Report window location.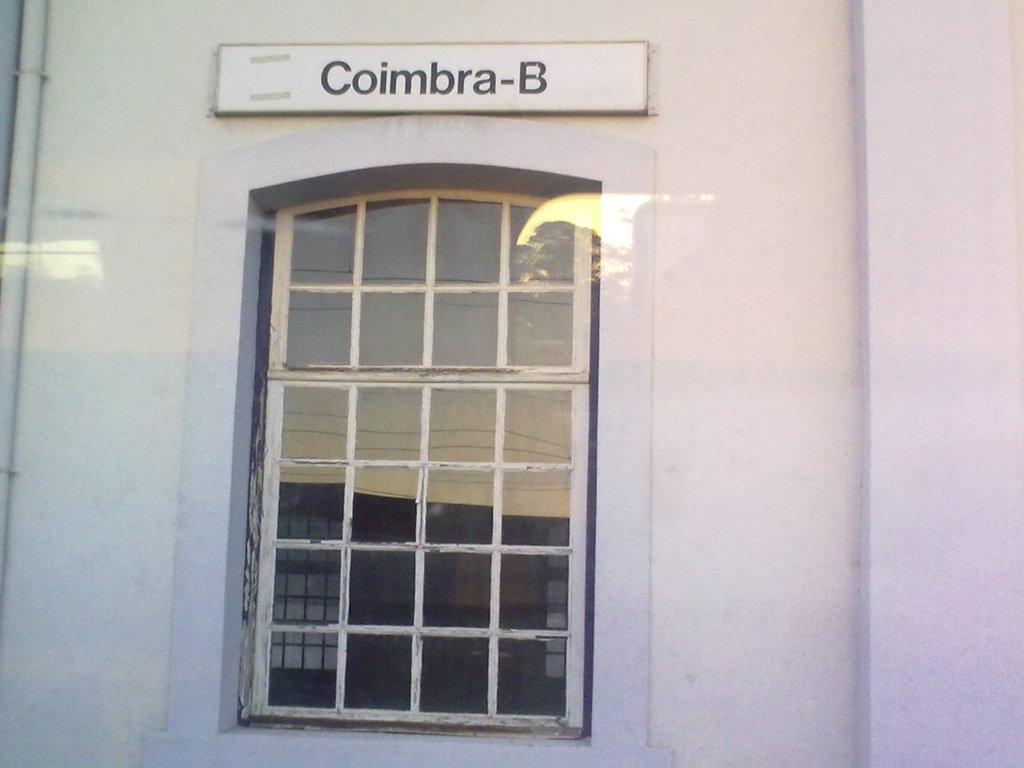
Report: crop(140, 115, 672, 767).
